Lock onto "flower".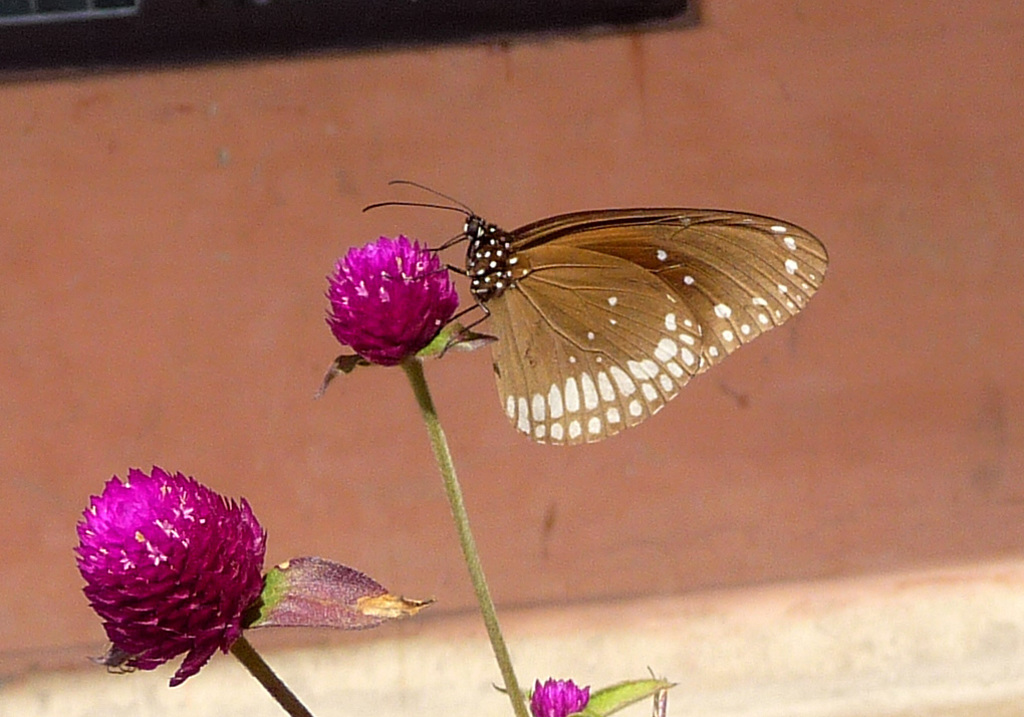
Locked: box(322, 229, 462, 371).
